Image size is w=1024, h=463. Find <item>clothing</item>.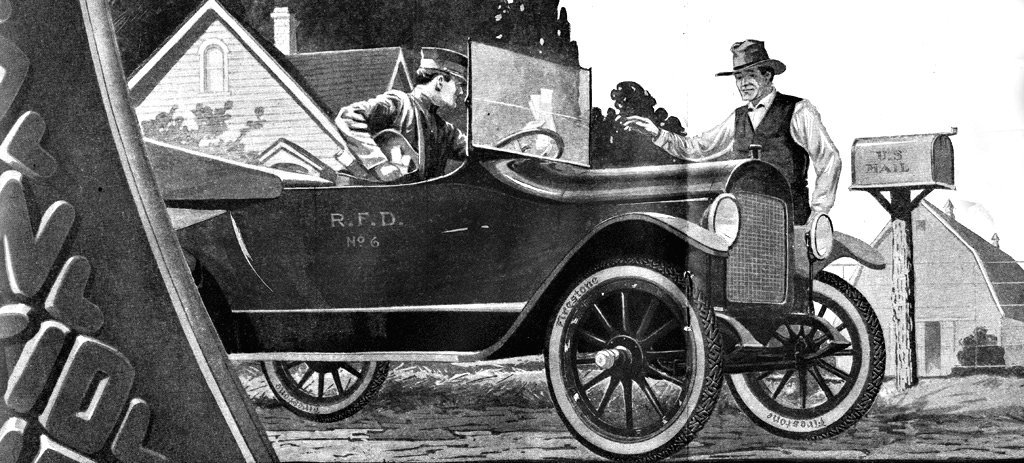
<region>323, 53, 471, 175</region>.
